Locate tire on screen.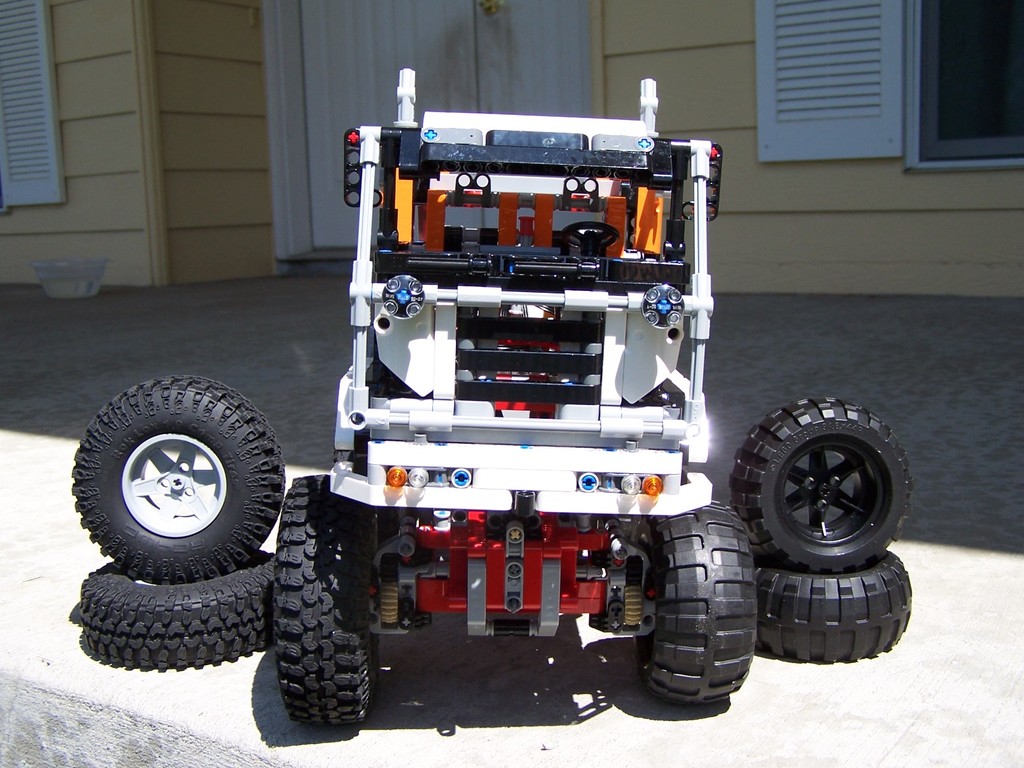
On screen at [left=754, top=551, right=911, bottom=659].
